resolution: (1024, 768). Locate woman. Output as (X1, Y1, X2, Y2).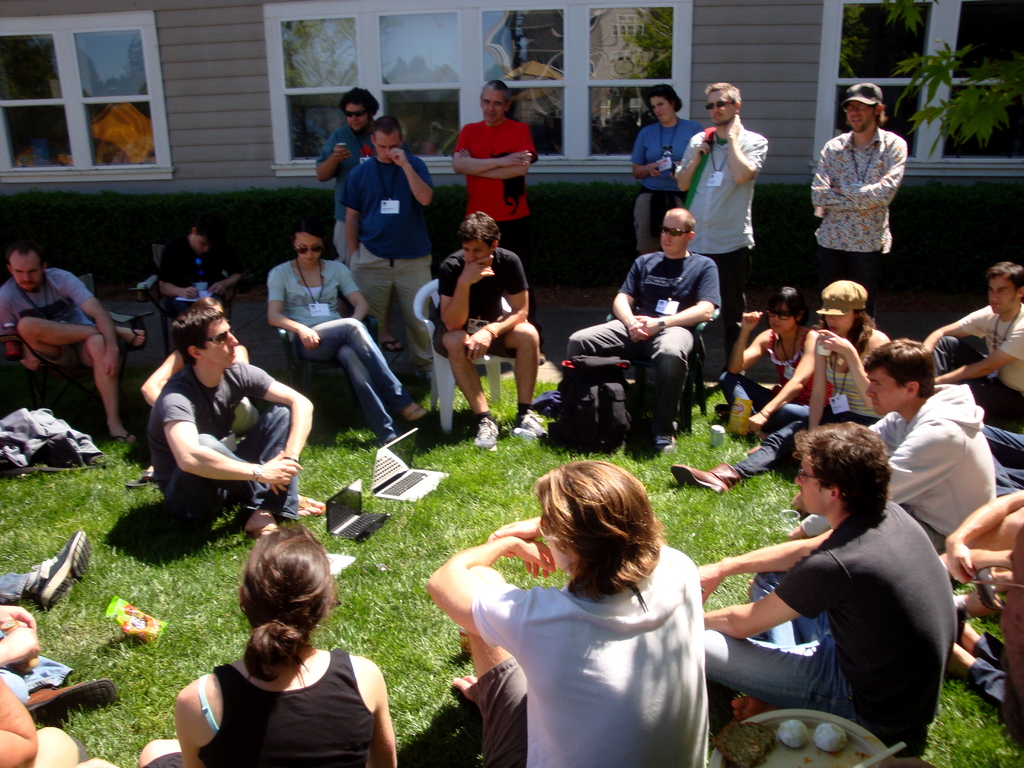
(628, 81, 705, 248).
